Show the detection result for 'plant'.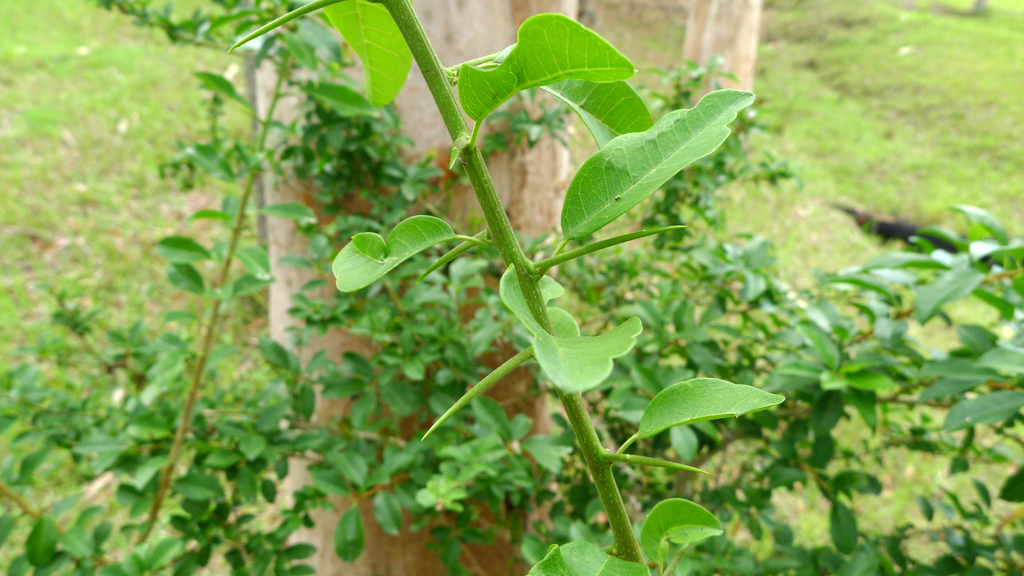
left=0, top=0, right=232, bottom=545.
